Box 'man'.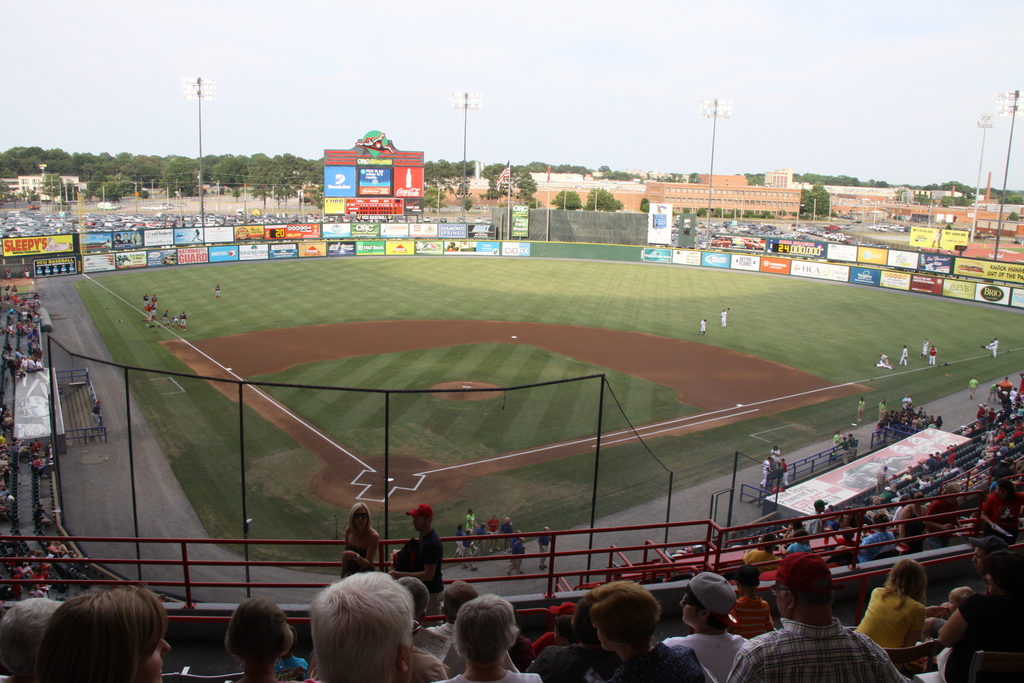
(left=163, top=311, right=169, bottom=331).
